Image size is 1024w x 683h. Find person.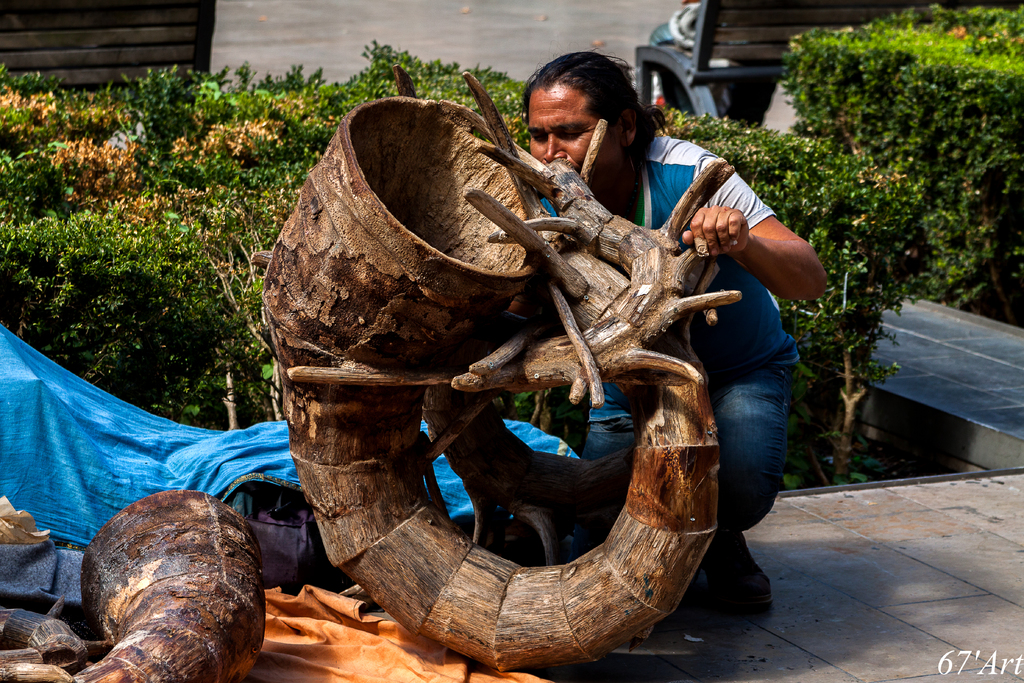
(505, 51, 828, 609).
